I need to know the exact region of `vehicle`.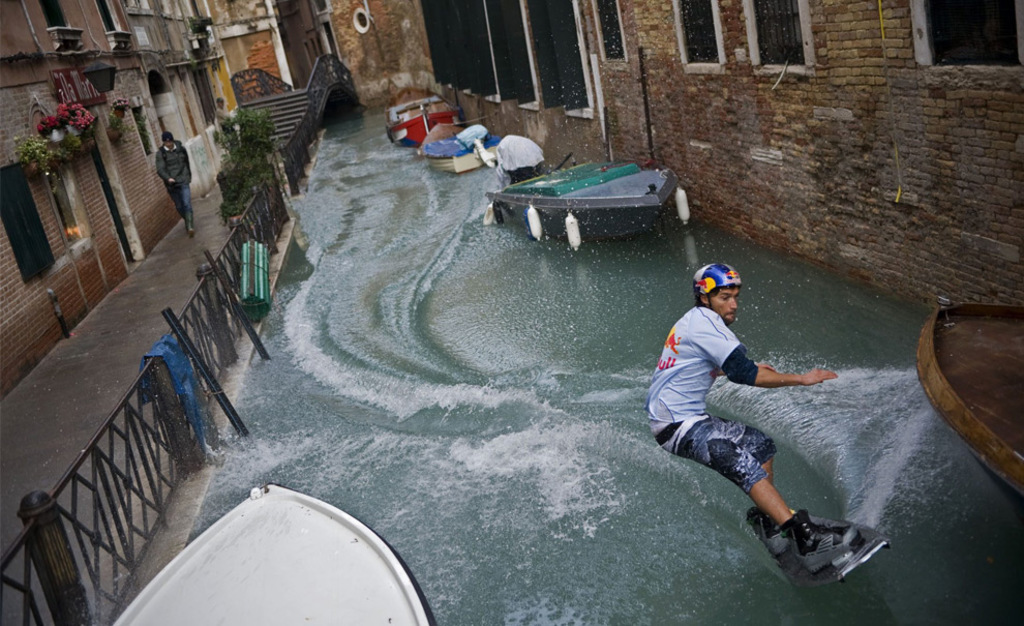
Region: 388/89/464/146.
